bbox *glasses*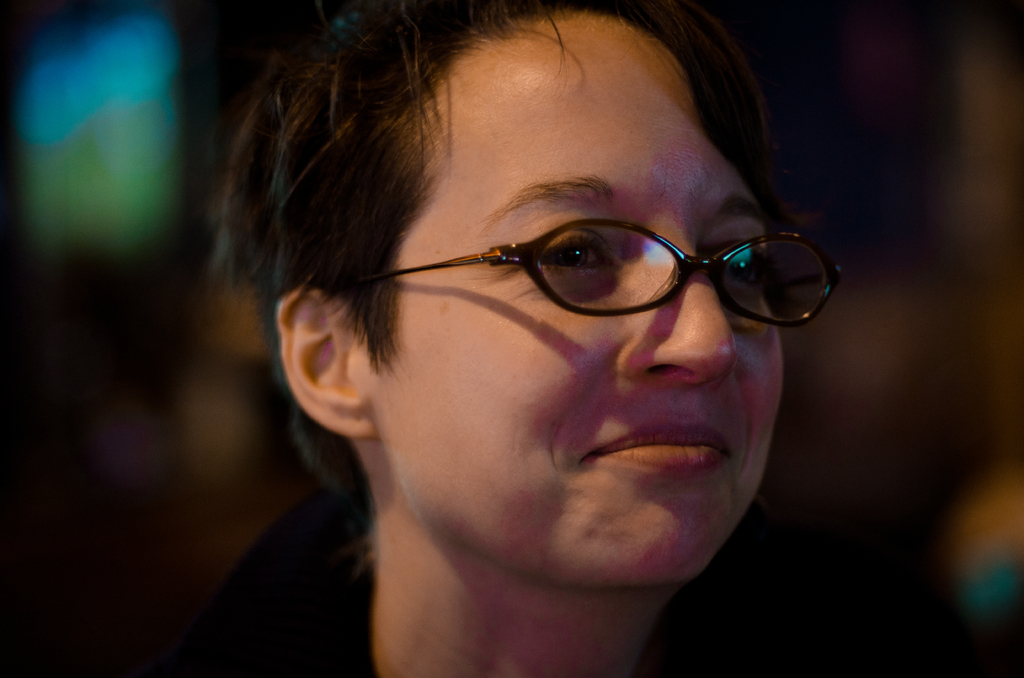
<box>378,200,827,333</box>
